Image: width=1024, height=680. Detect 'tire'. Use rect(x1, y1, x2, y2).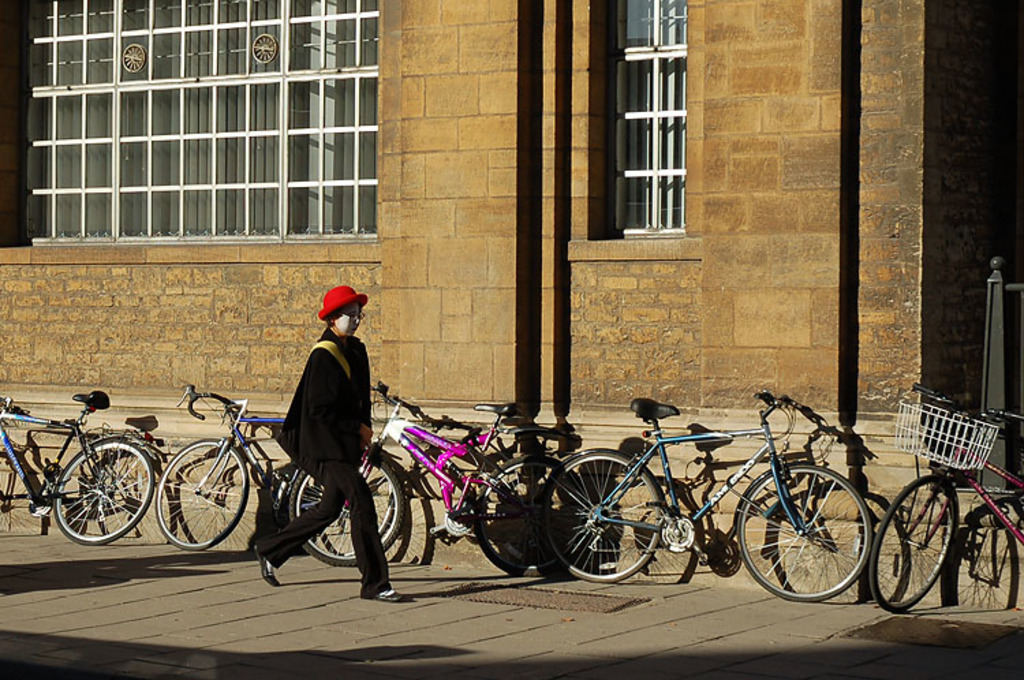
rect(291, 456, 407, 567).
